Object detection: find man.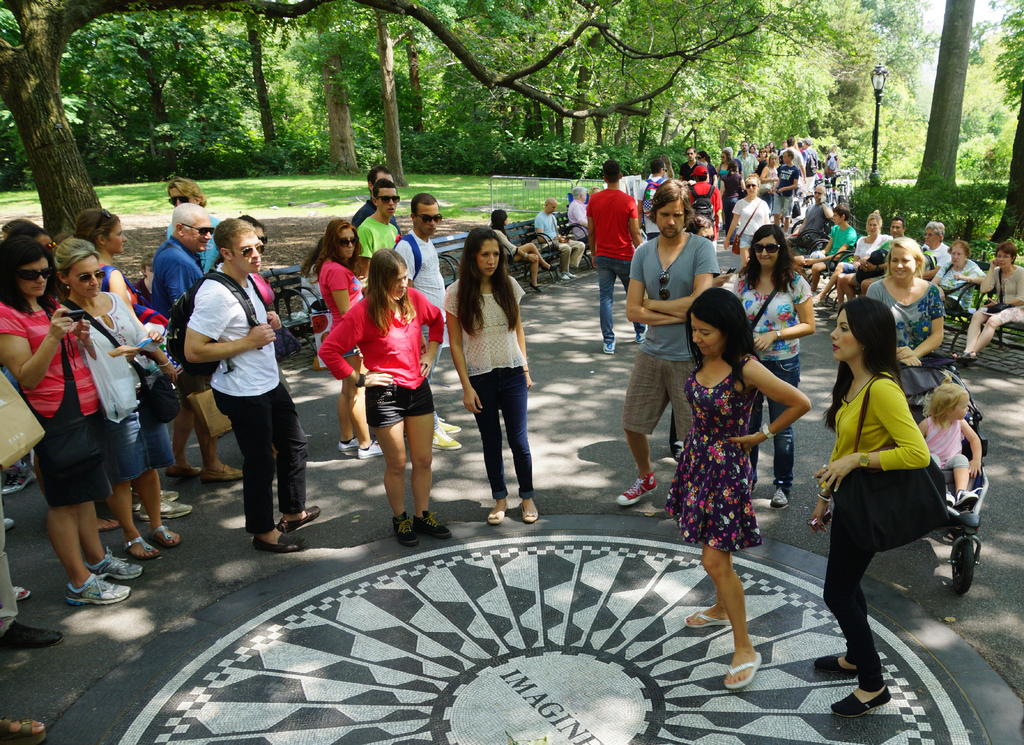
bbox=(676, 150, 705, 209).
